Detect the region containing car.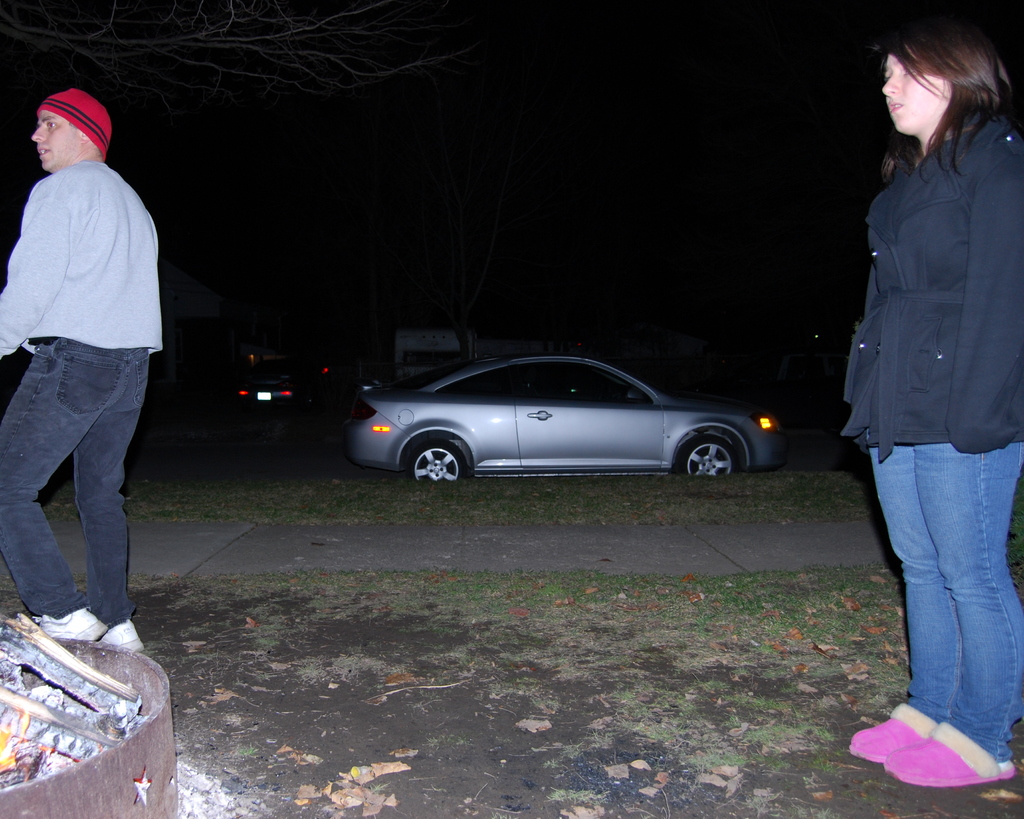
Rect(230, 353, 304, 404).
